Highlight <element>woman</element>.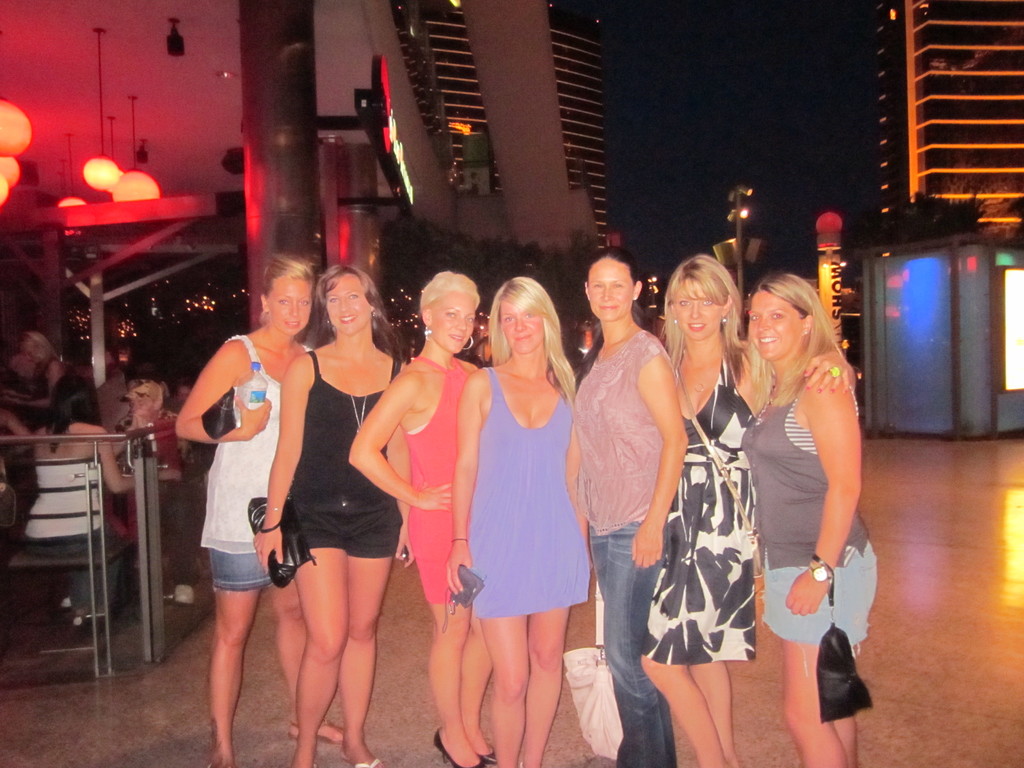
Highlighted region: left=0, top=331, right=67, bottom=429.
